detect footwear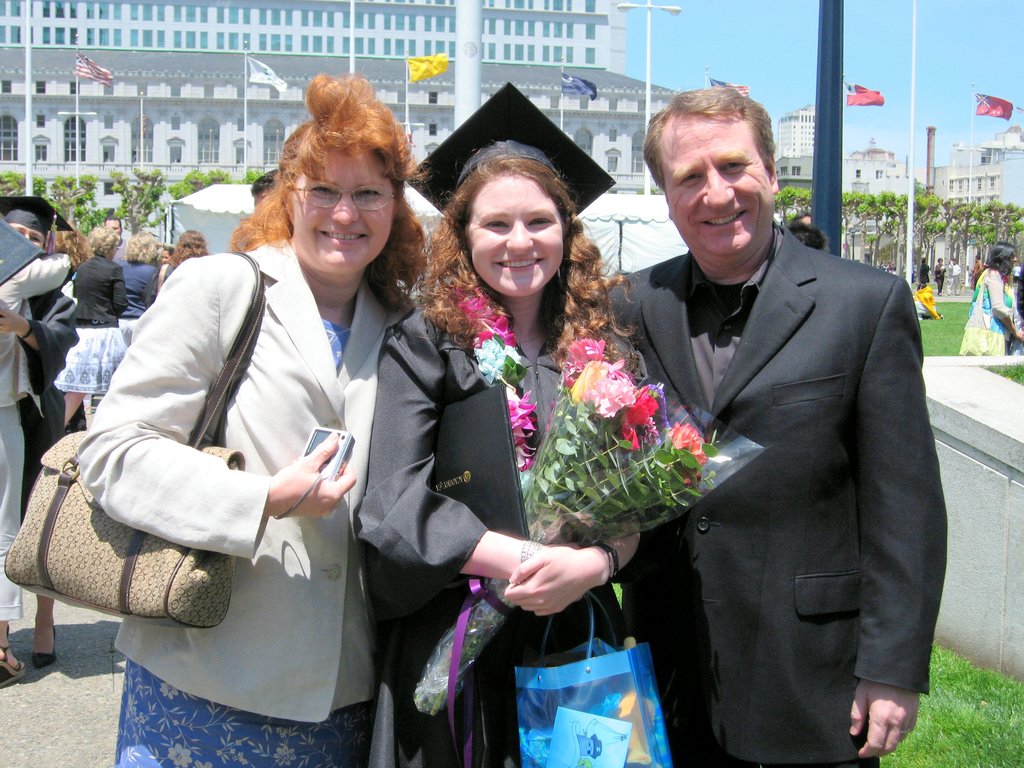
{"left": 33, "top": 623, "right": 56, "bottom": 668}
